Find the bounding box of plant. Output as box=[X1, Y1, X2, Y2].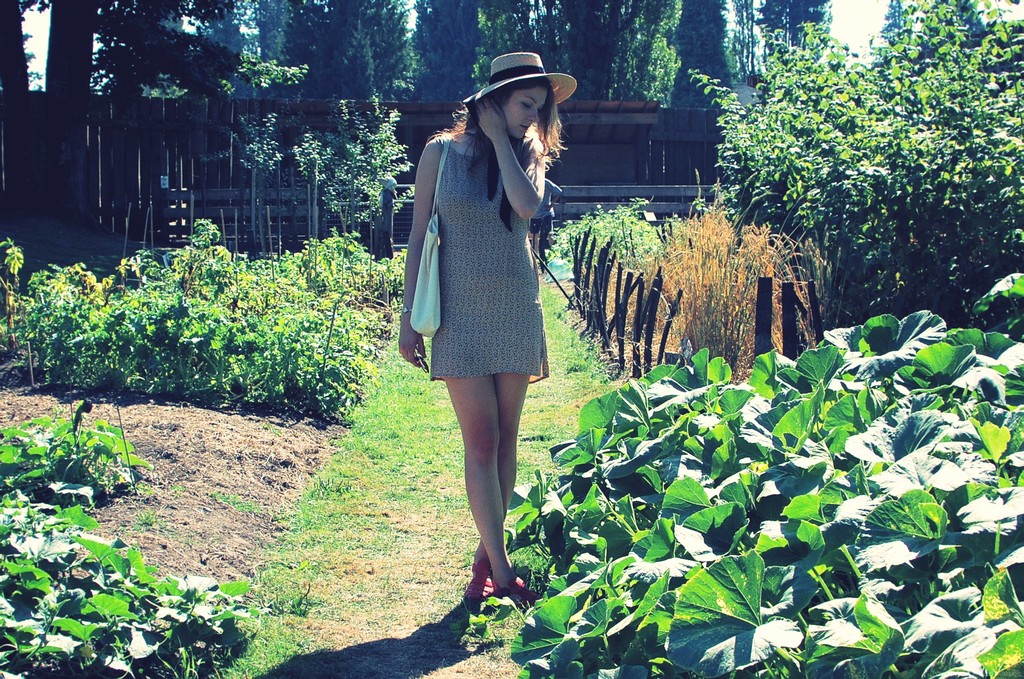
box=[565, 221, 609, 337].
